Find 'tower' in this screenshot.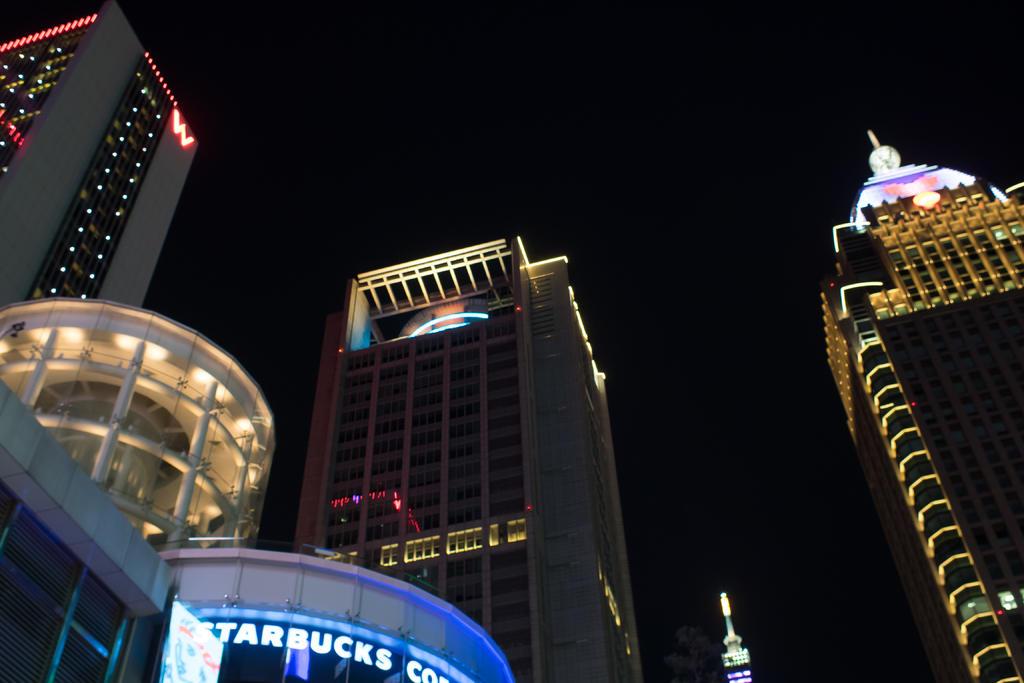
The bounding box for 'tower' is crop(0, 0, 200, 314).
